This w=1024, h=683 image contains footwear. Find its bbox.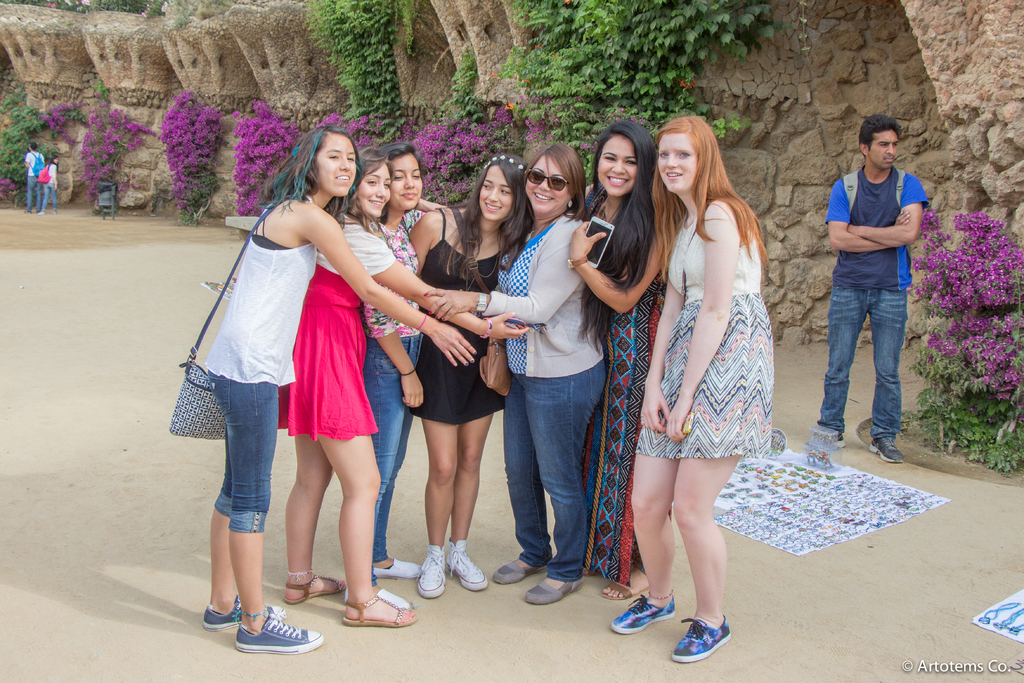
{"x1": 374, "y1": 557, "x2": 420, "y2": 579}.
